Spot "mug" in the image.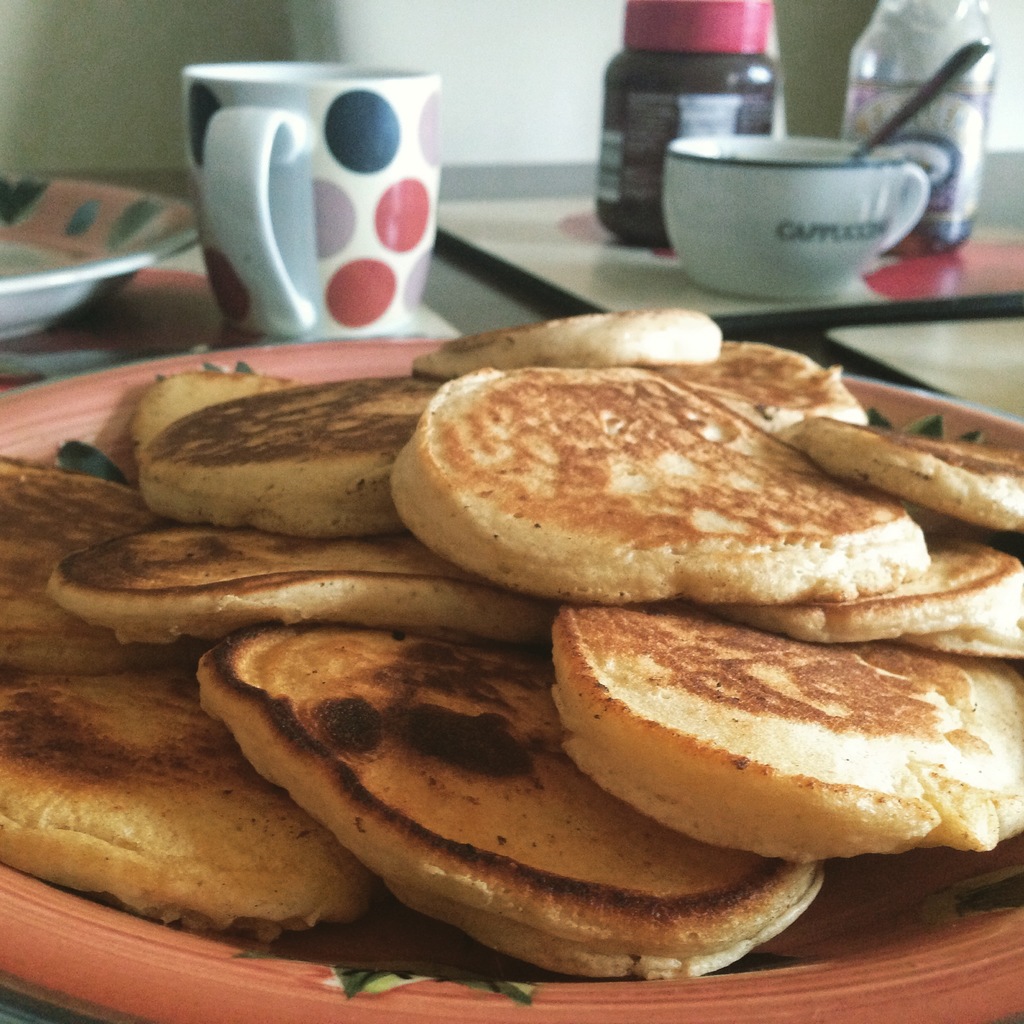
"mug" found at detection(179, 63, 452, 345).
